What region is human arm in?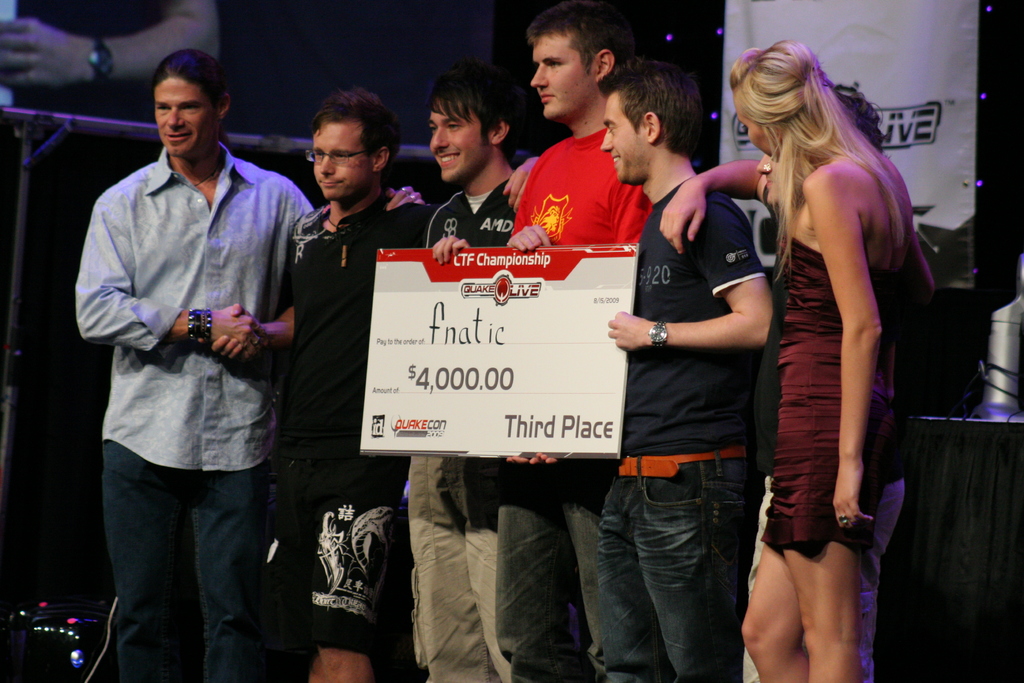
655, 161, 781, 258.
